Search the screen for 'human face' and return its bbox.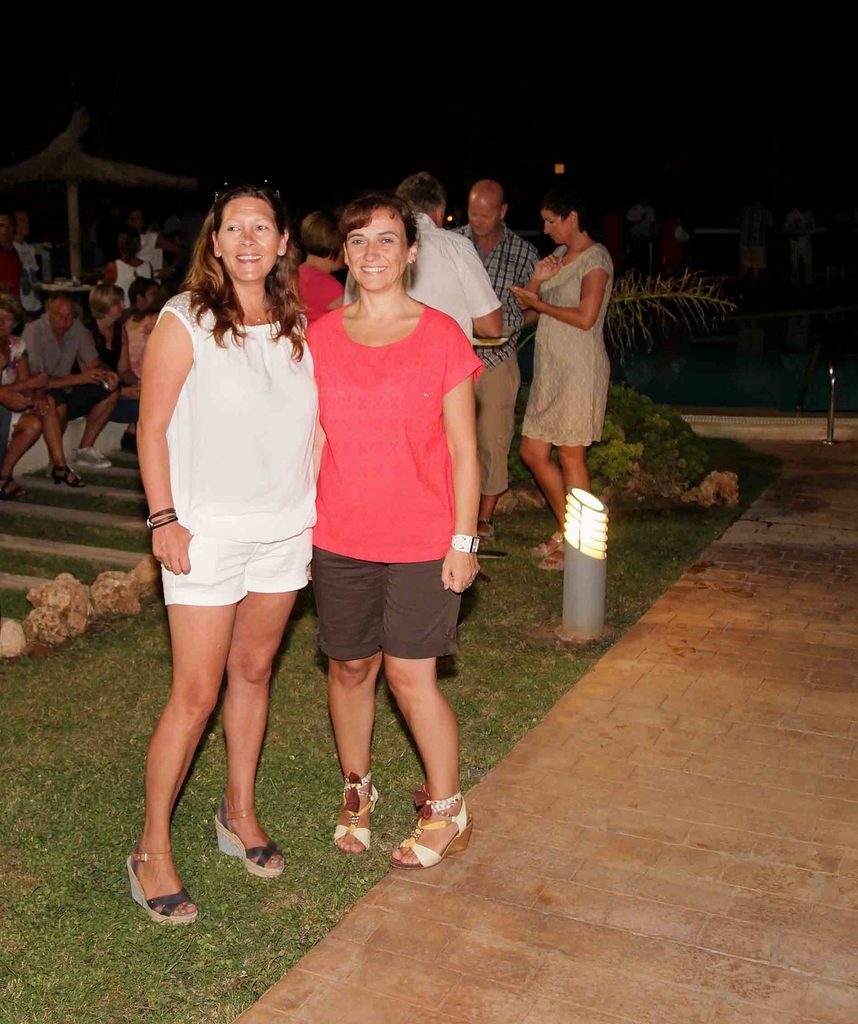
Found: bbox=(142, 281, 161, 312).
